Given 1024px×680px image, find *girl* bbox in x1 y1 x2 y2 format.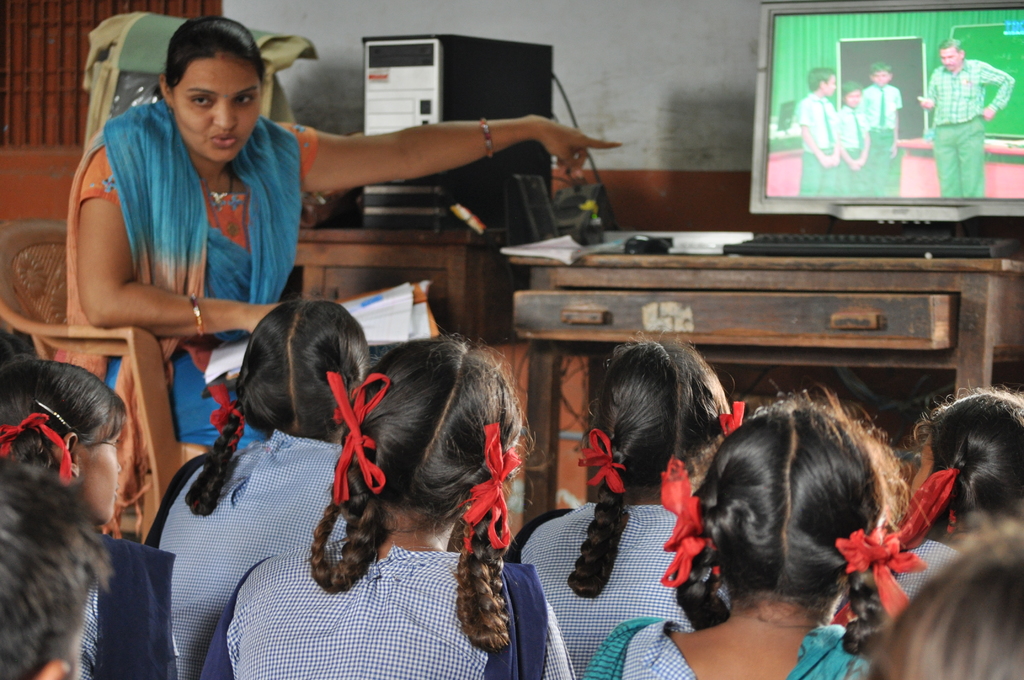
193 326 577 679.
